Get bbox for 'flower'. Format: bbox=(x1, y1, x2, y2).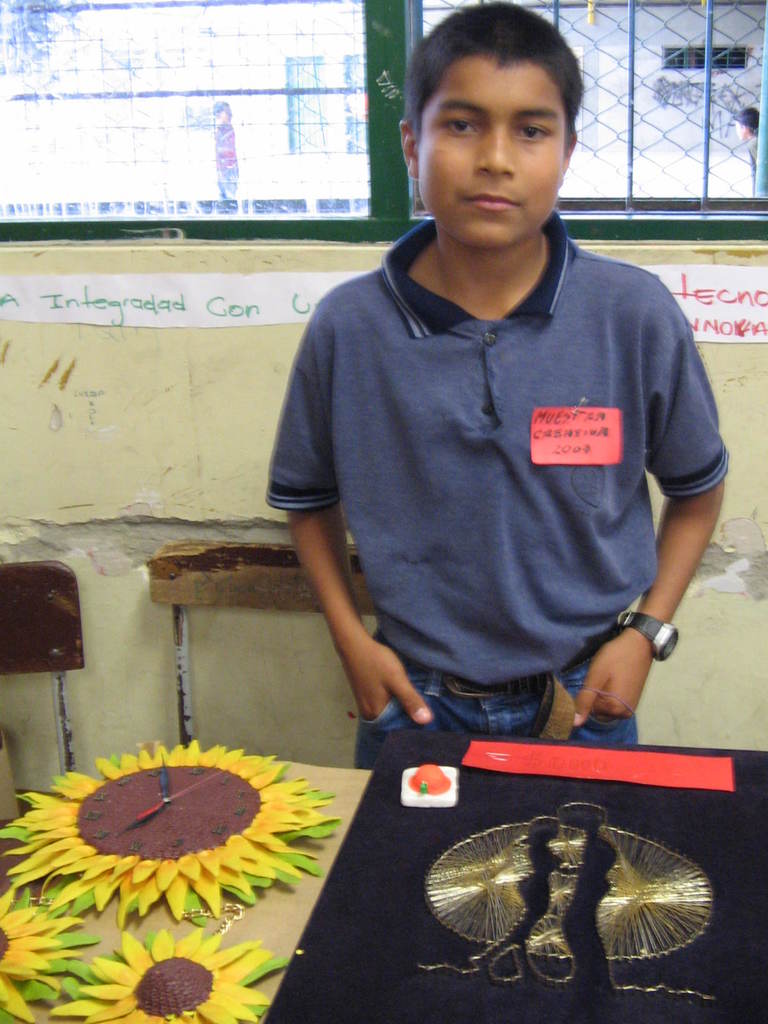
bbox=(88, 931, 275, 1018).
